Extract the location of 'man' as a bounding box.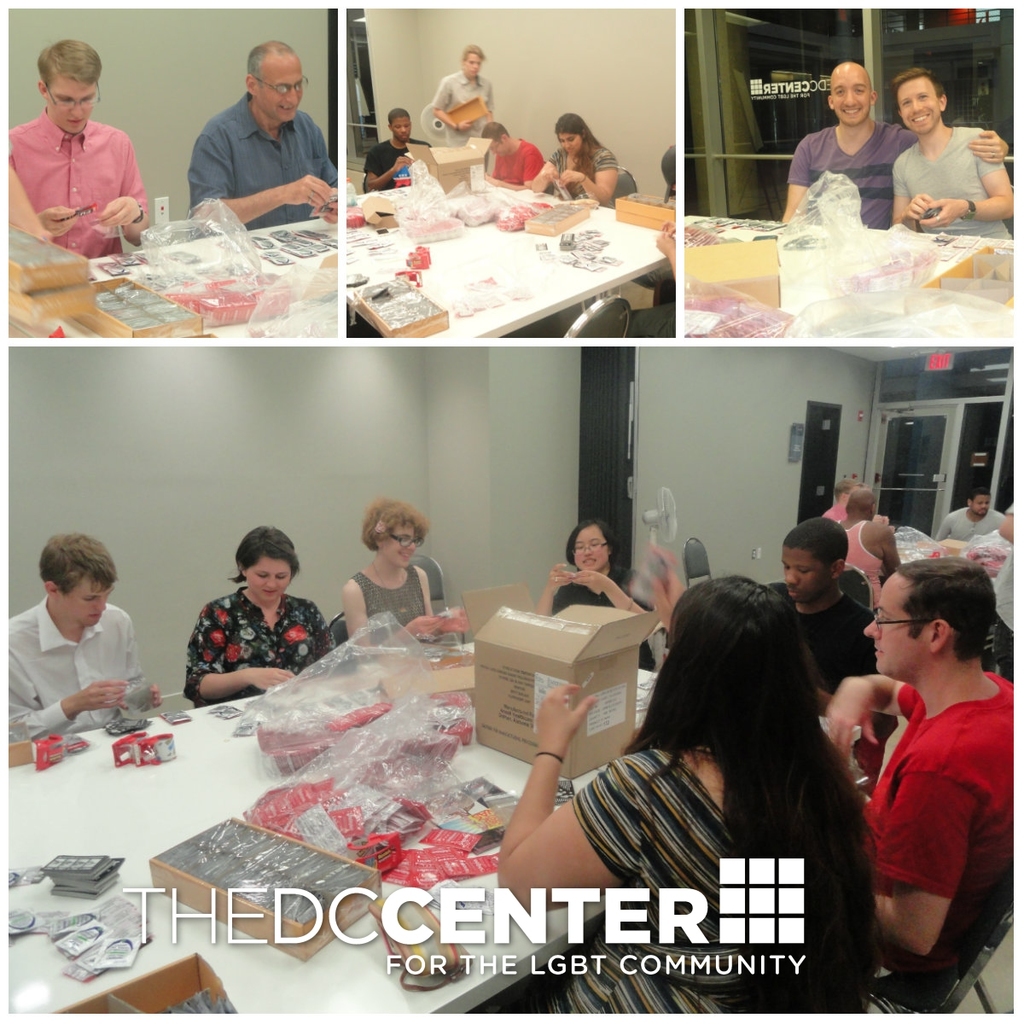
Rect(819, 475, 859, 517).
